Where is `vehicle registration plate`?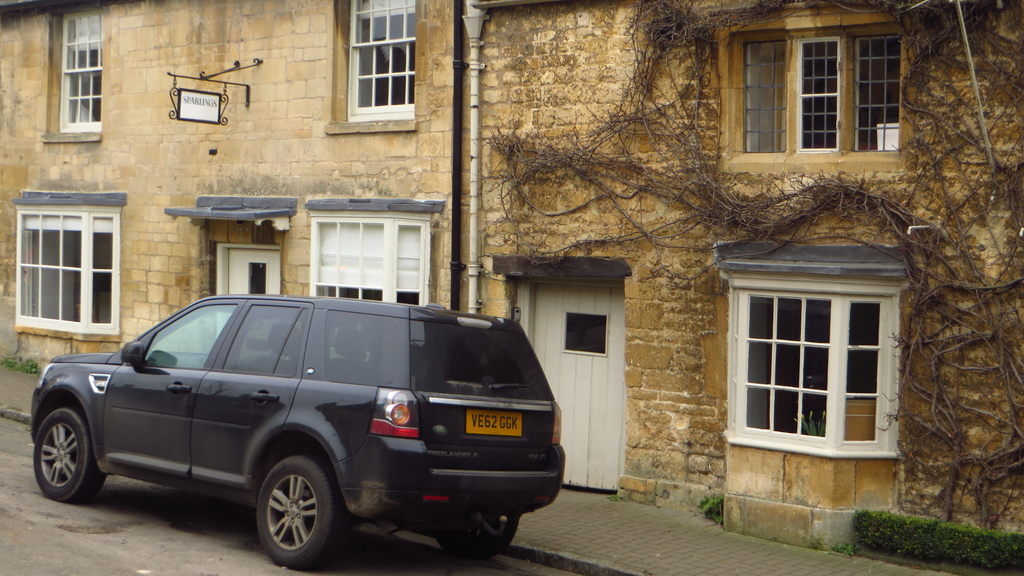
box=[467, 412, 522, 438].
